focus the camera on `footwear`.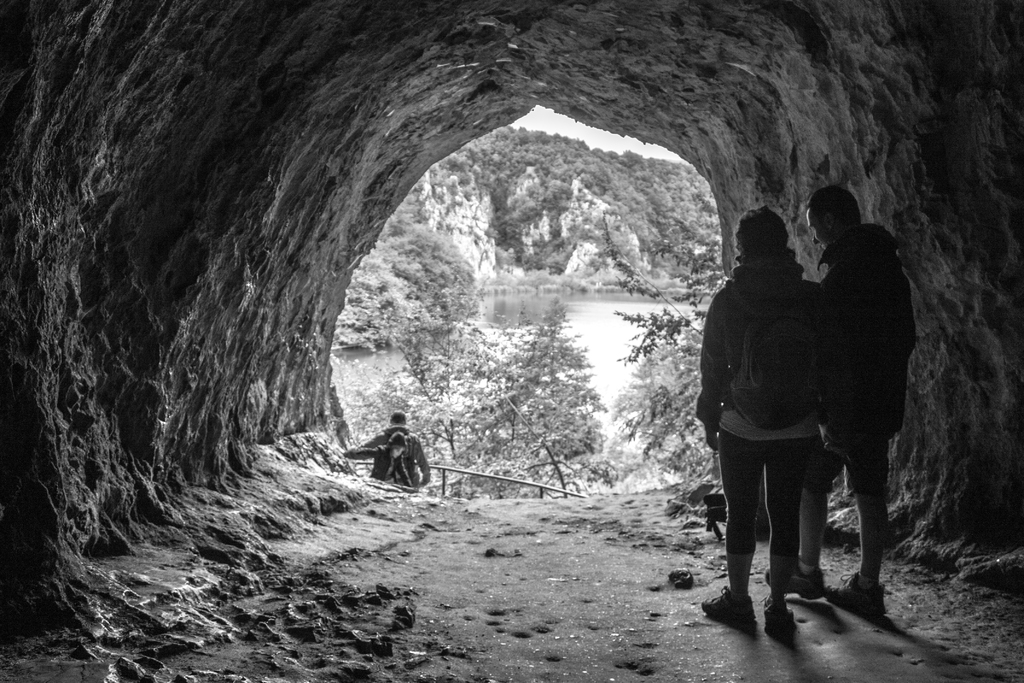
Focus region: <bbox>767, 556, 824, 603</bbox>.
